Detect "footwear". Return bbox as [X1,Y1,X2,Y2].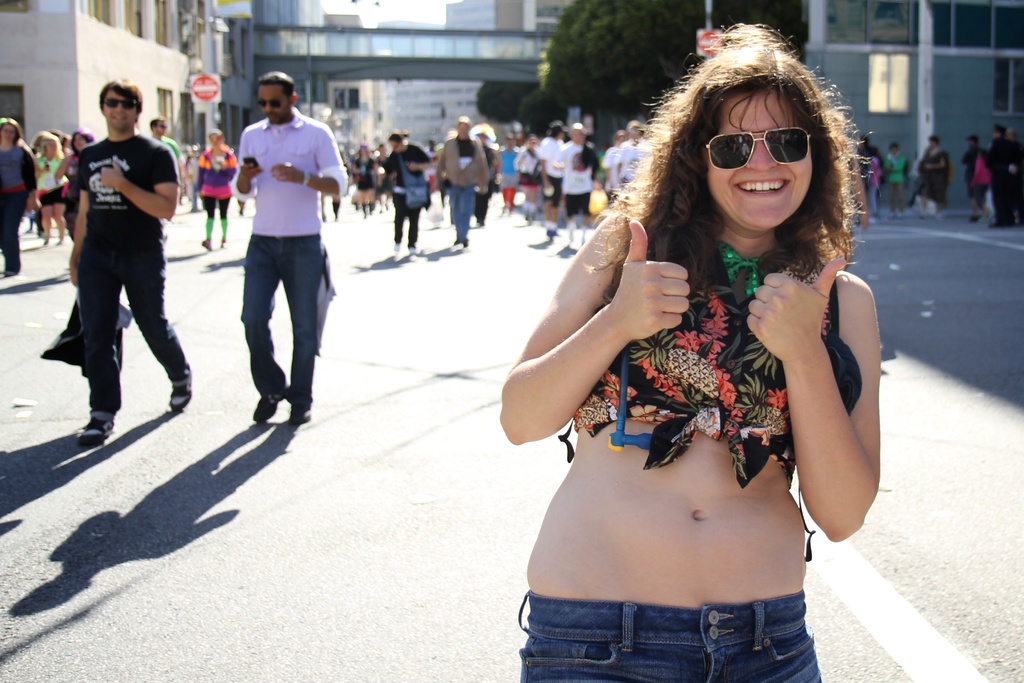
[167,367,191,408].
